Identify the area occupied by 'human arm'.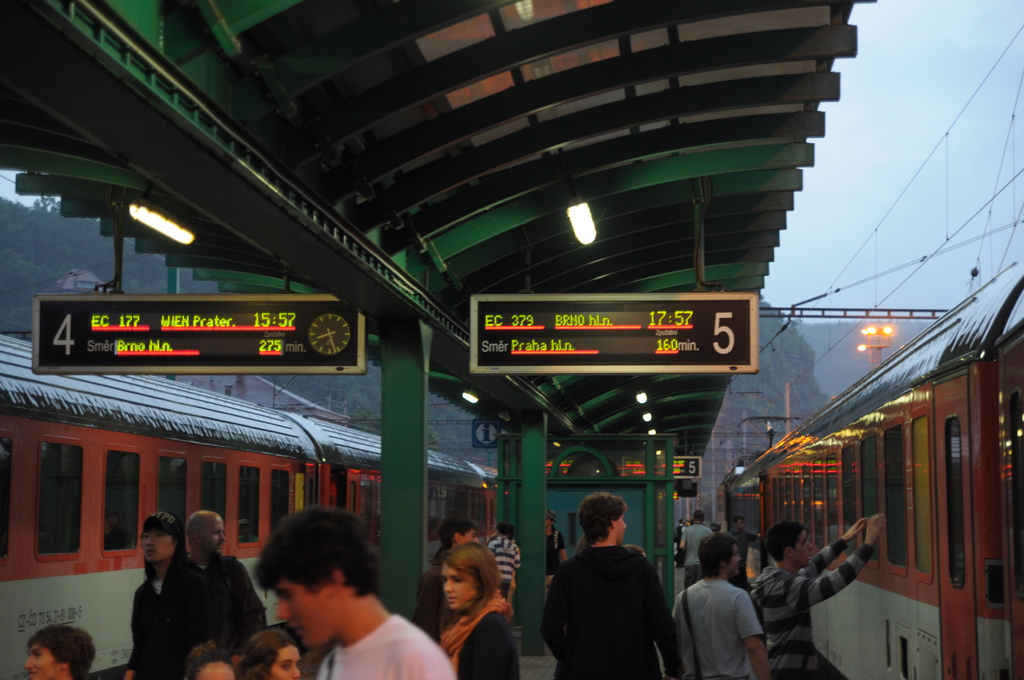
Area: l=538, t=572, r=573, b=662.
